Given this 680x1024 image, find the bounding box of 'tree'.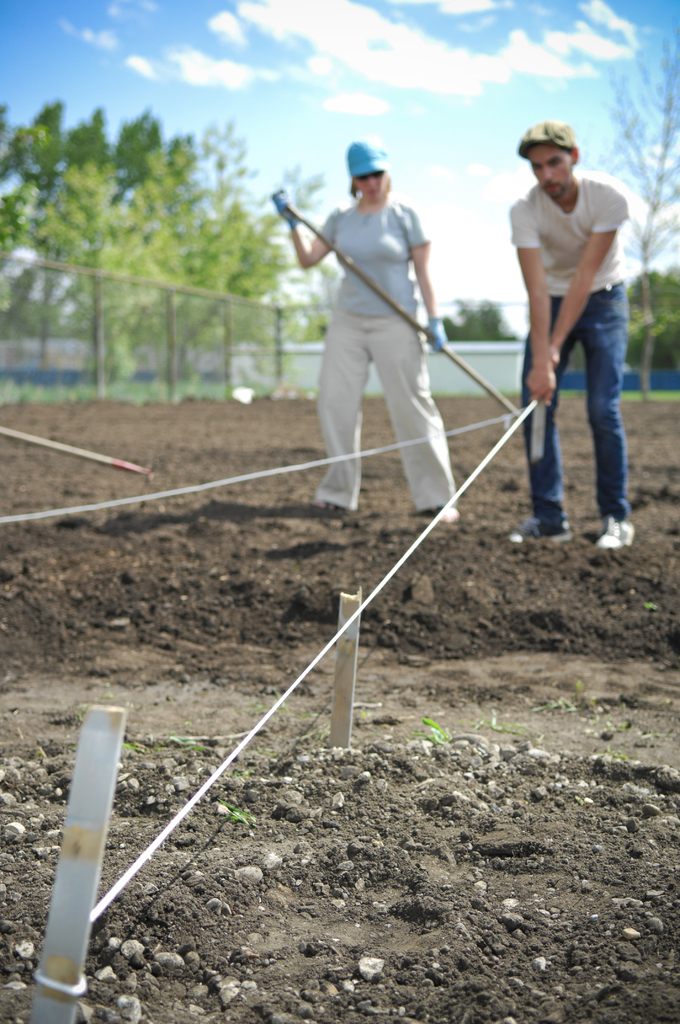
(586,23,679,370).
